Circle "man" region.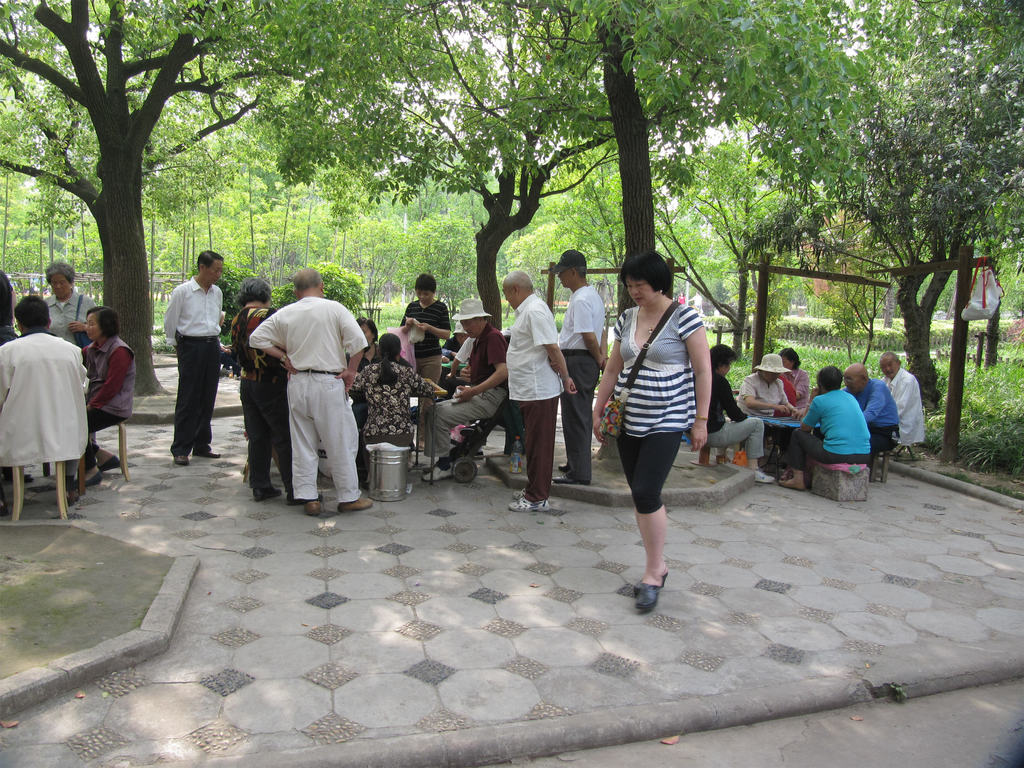
Region: 884:351:922:447.
